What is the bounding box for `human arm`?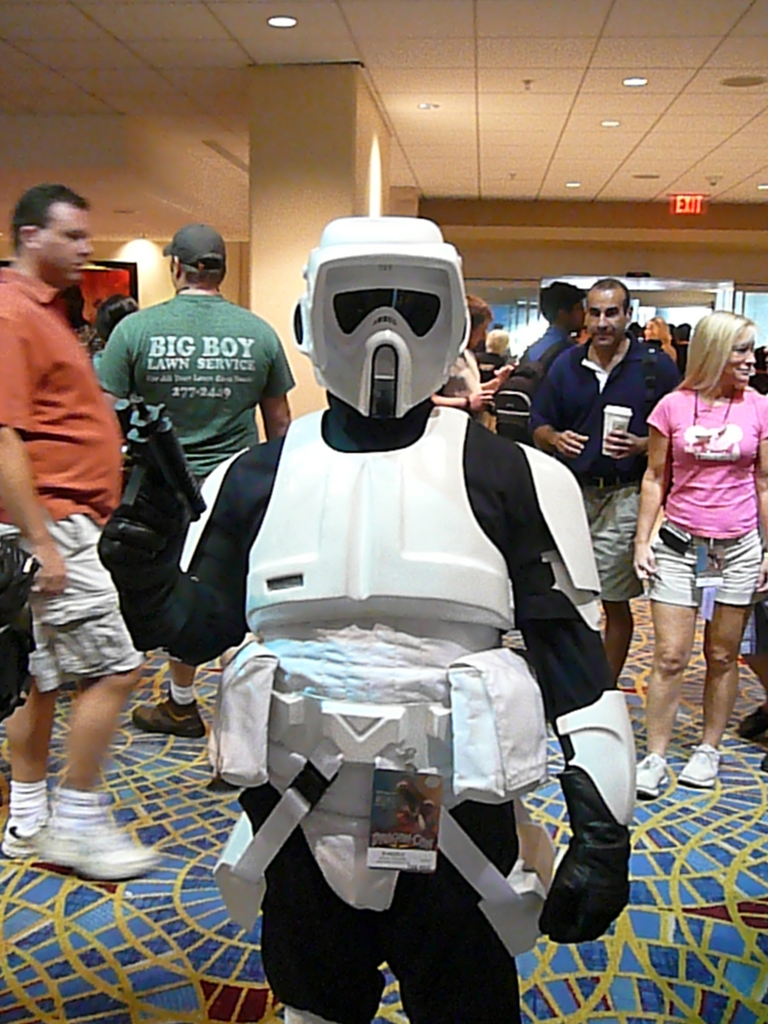
locate(758, 424, 767, 595).
